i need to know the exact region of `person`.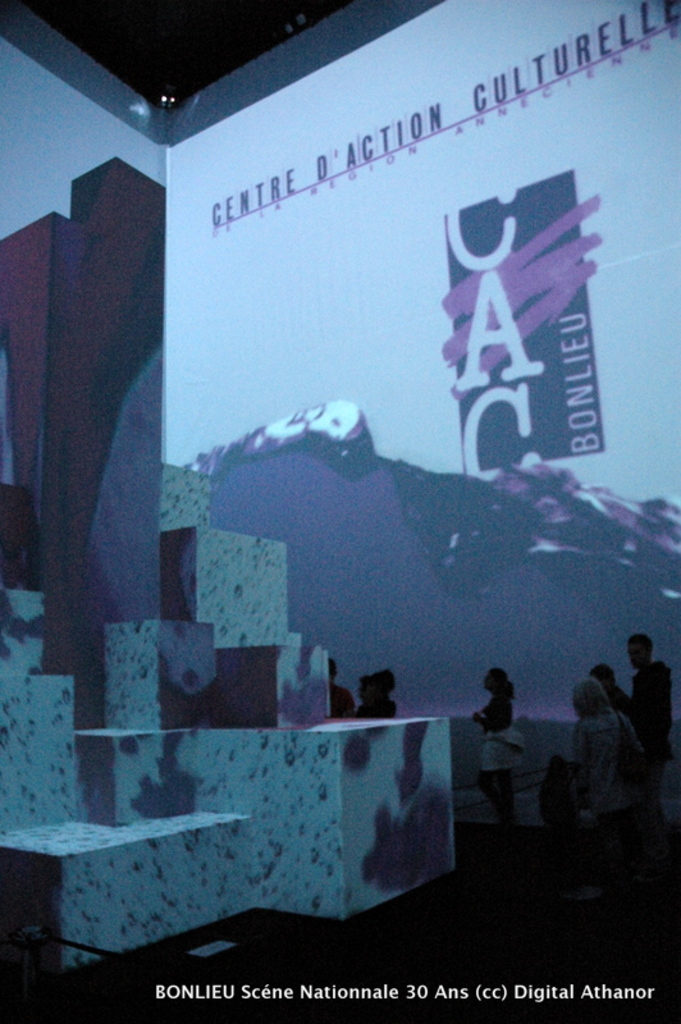
Region: <bbox>360, 664, 398, 722</bbox>.
